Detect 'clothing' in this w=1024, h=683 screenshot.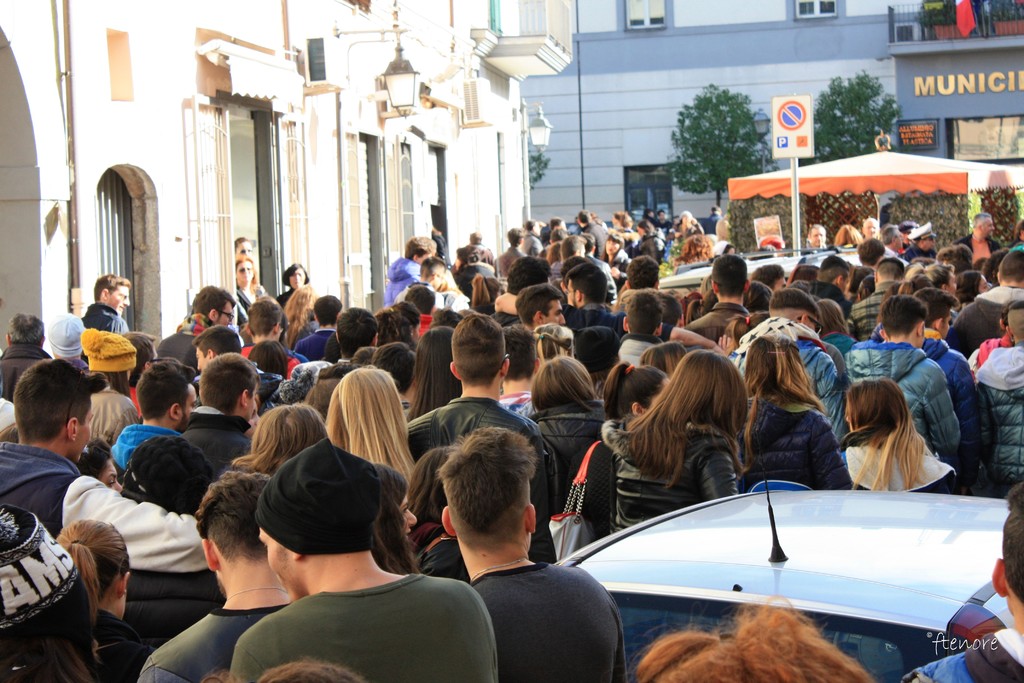
Detection: Rect(385, 258, 418, 306).
